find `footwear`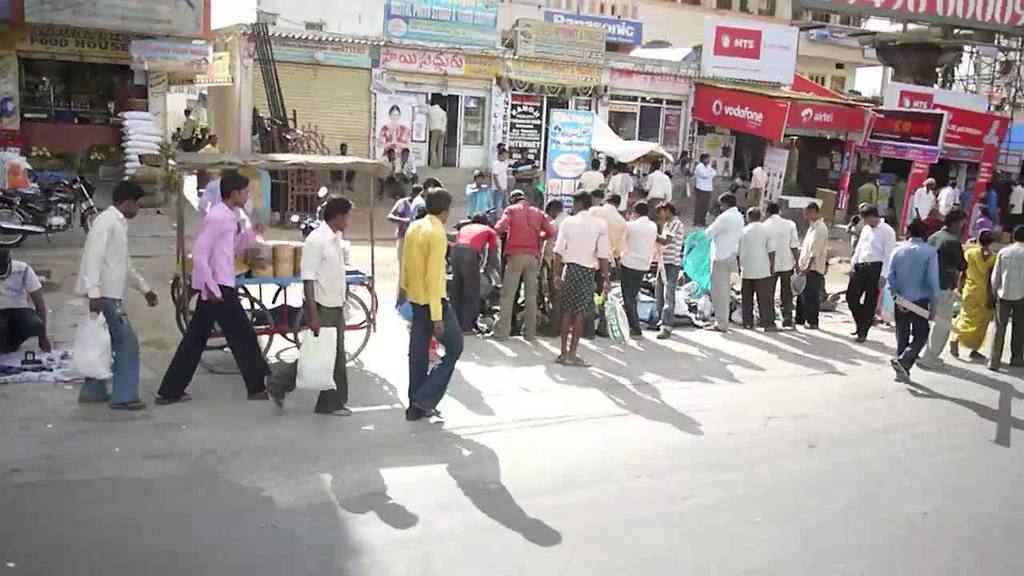
262 378 284 406
